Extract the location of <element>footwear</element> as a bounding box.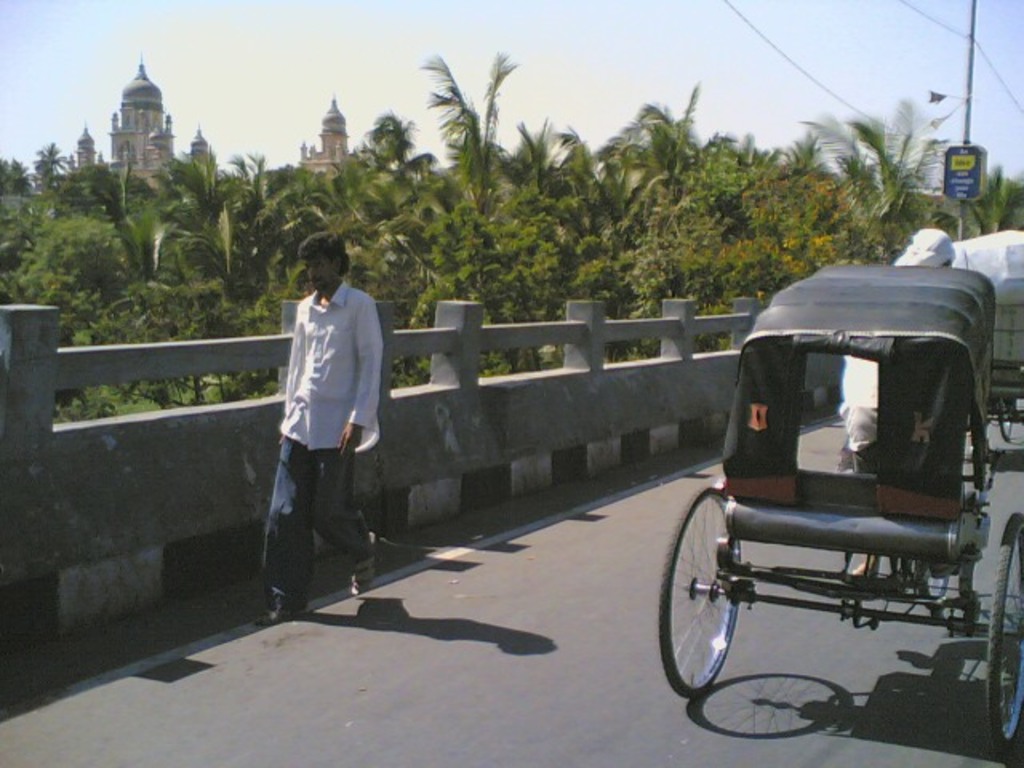
locate(349, 525, 387, 600).
